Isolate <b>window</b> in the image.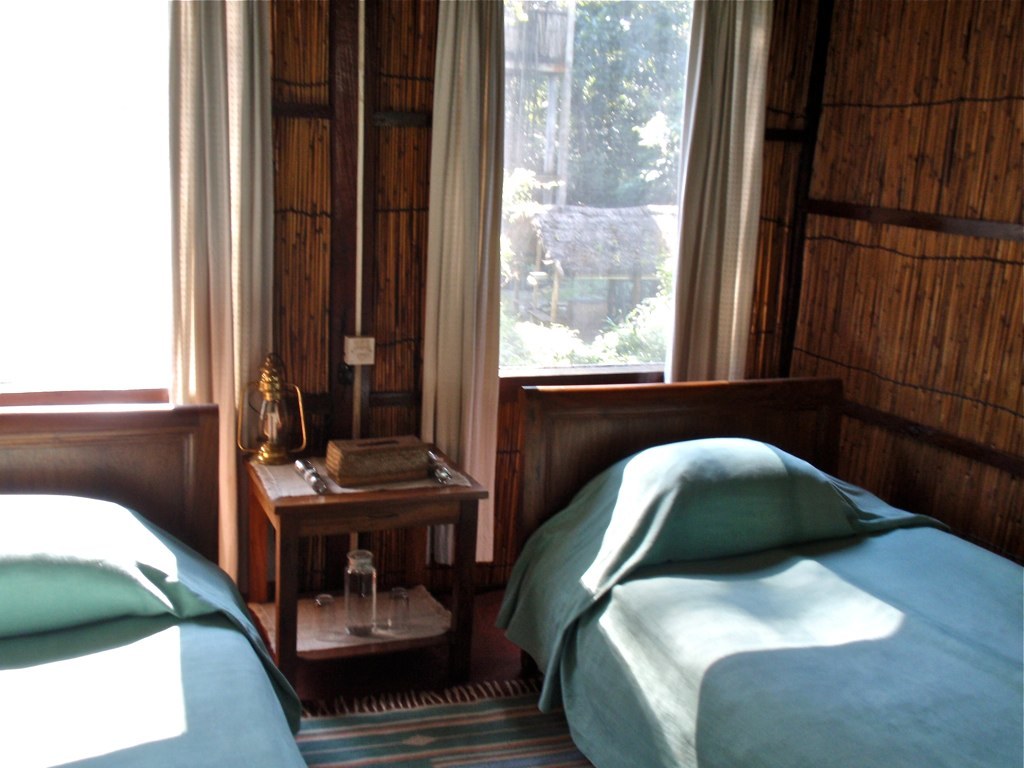
Isolated region: crop(475, 20, 702, 382).
